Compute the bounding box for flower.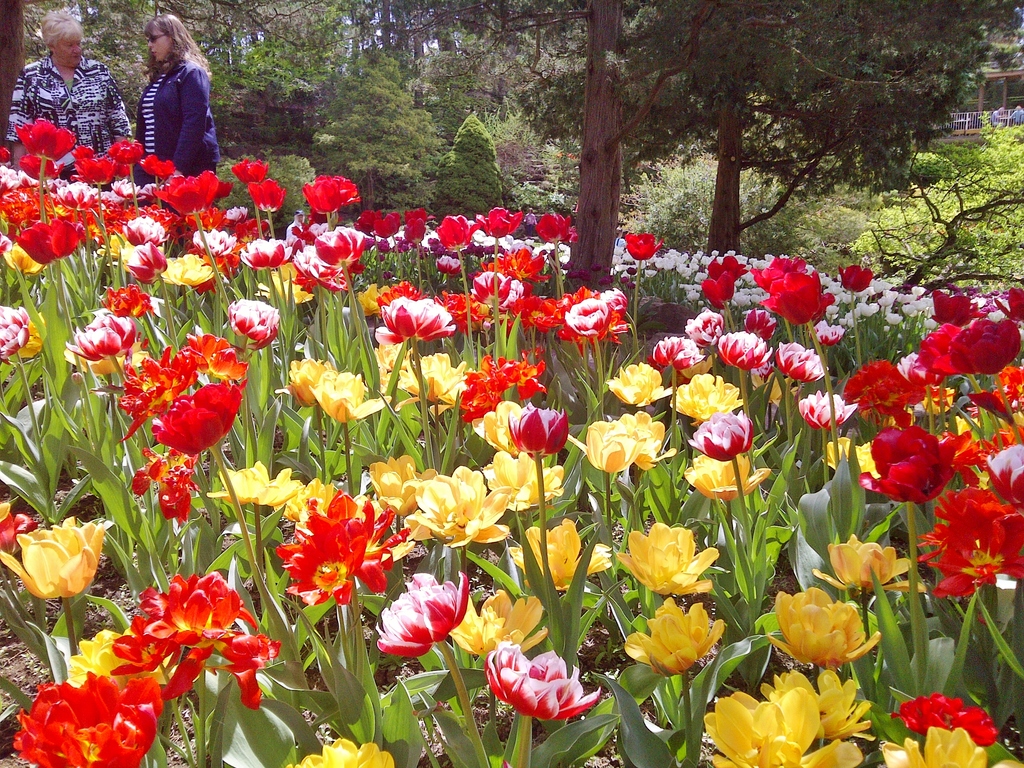
region(287, 492, 397, 611).
